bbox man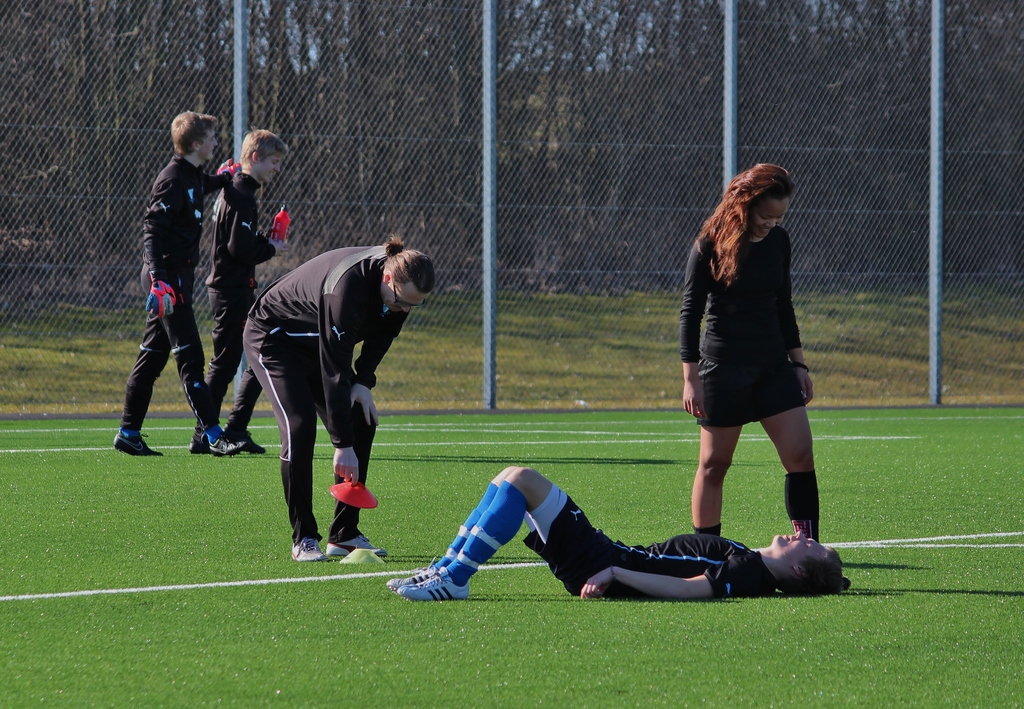
<bbox>378, 449, 861, 610</bbox>
